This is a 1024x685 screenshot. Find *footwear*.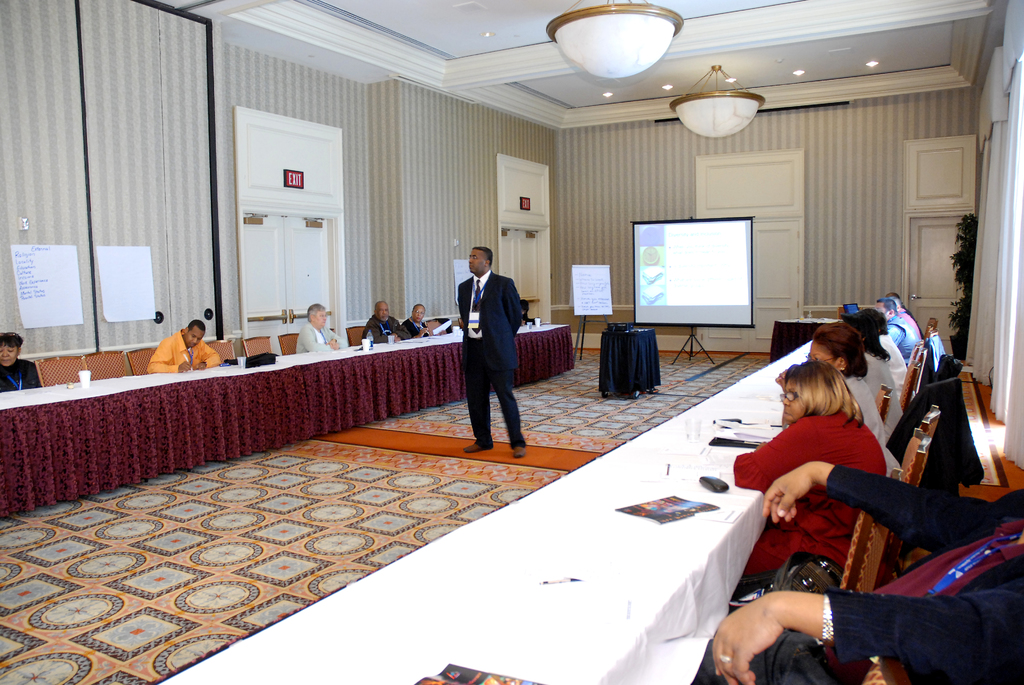
Bounding box: (513, 448, 531, 461).
